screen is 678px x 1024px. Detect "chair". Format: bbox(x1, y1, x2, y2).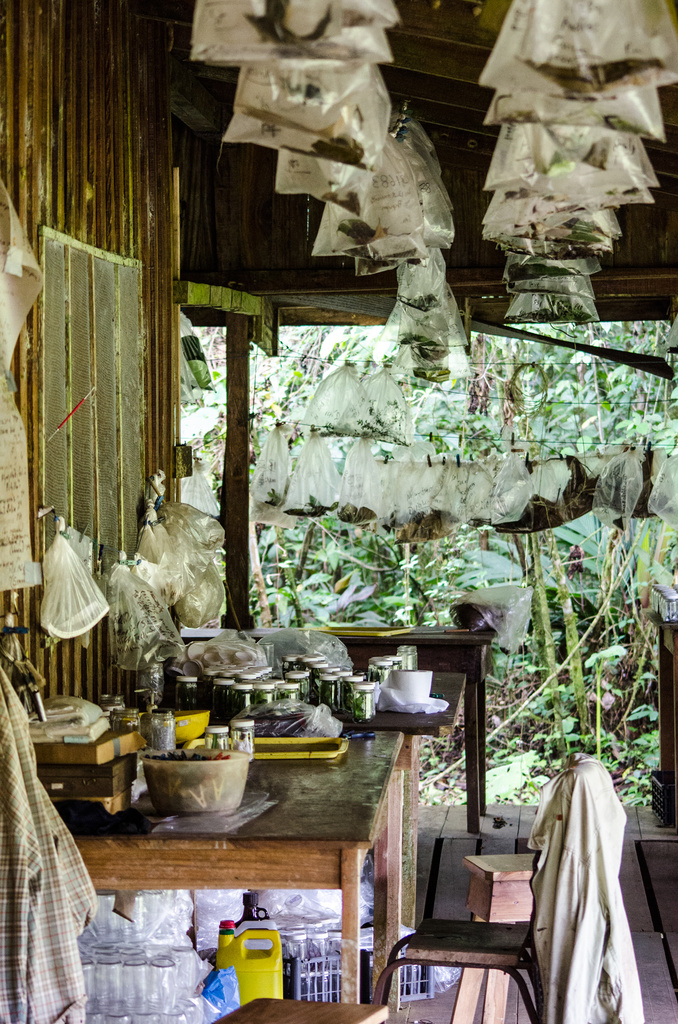
bbox(390, 747, 639, 1018).
